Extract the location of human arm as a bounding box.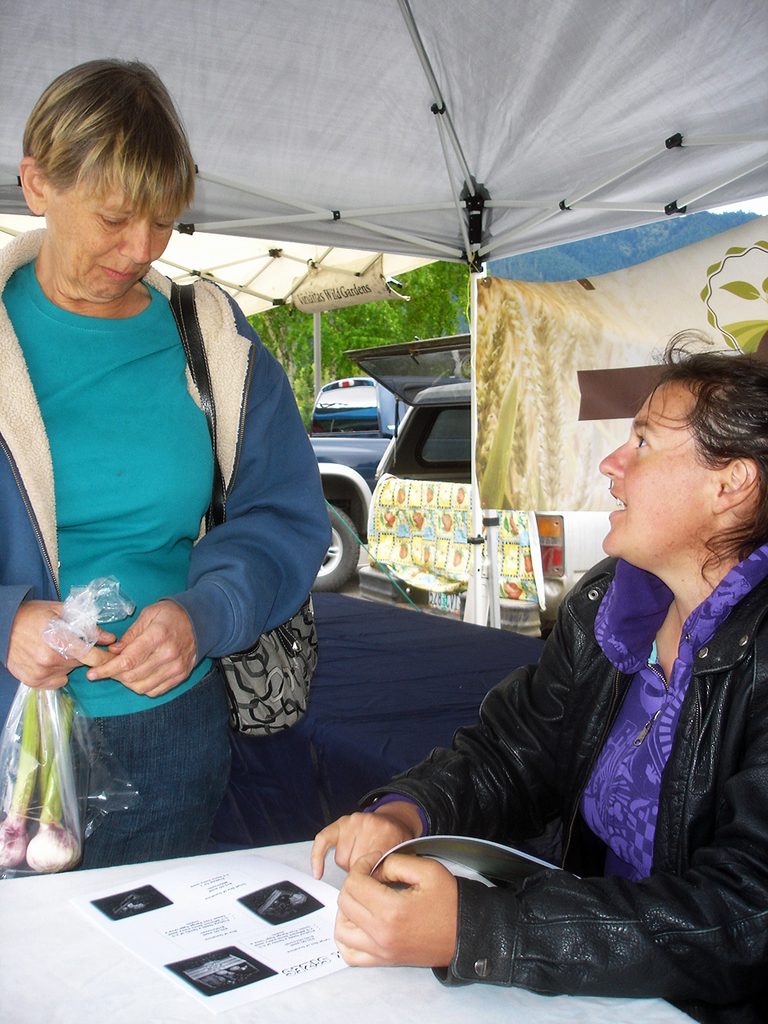
0, 574, 119, 693.
